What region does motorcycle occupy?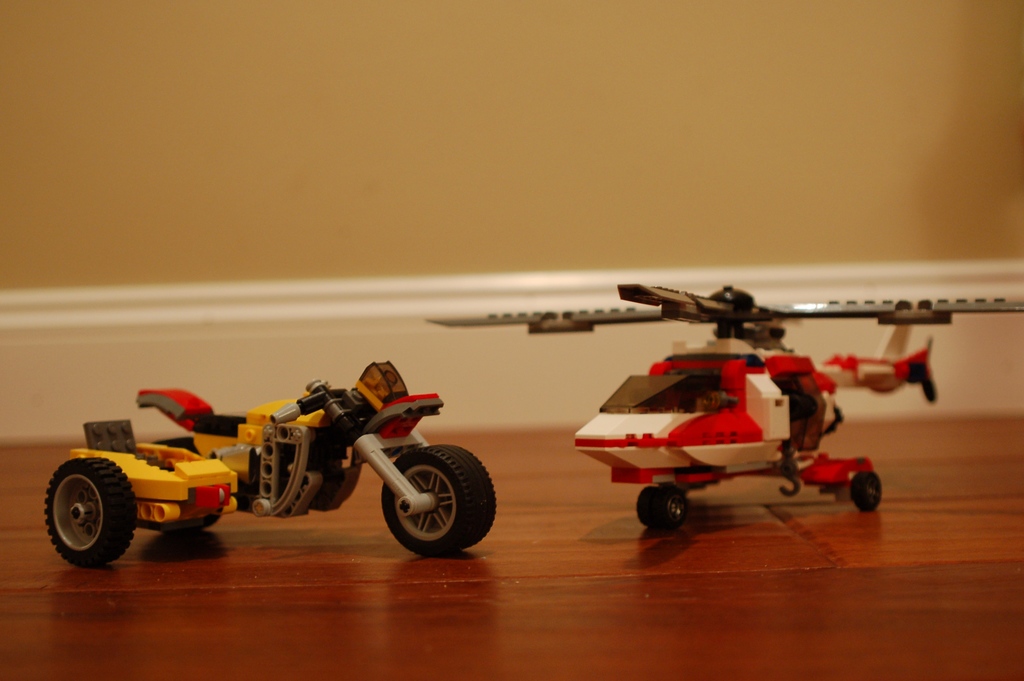
<bbox>71, 372, 484, 565</bbox>.
